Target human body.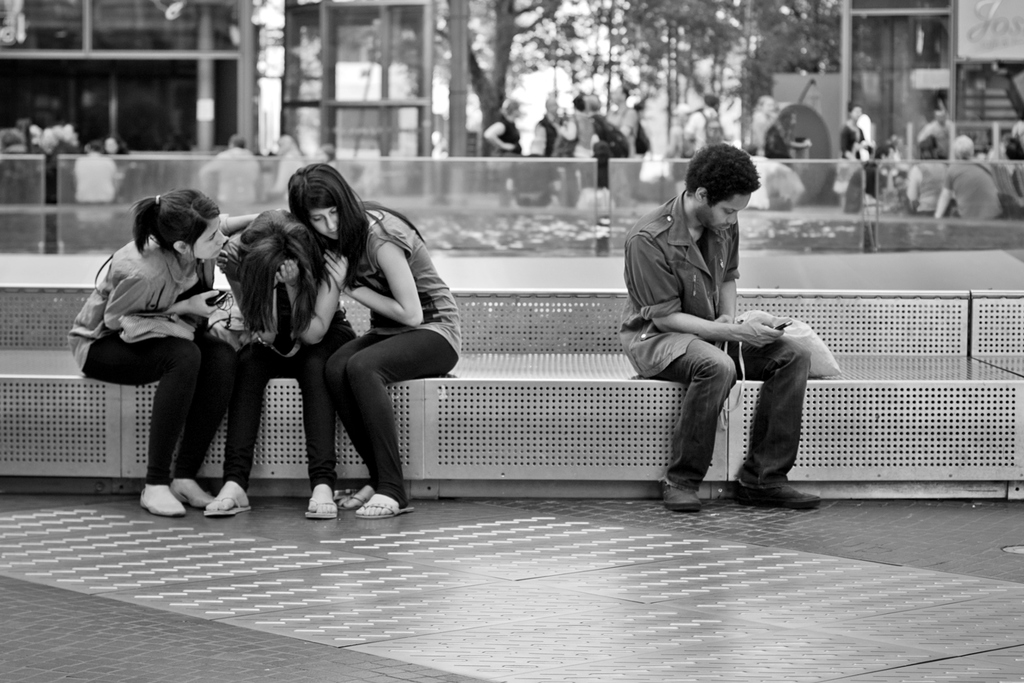
Target region: l=68, t=135, r=117, b=197.
